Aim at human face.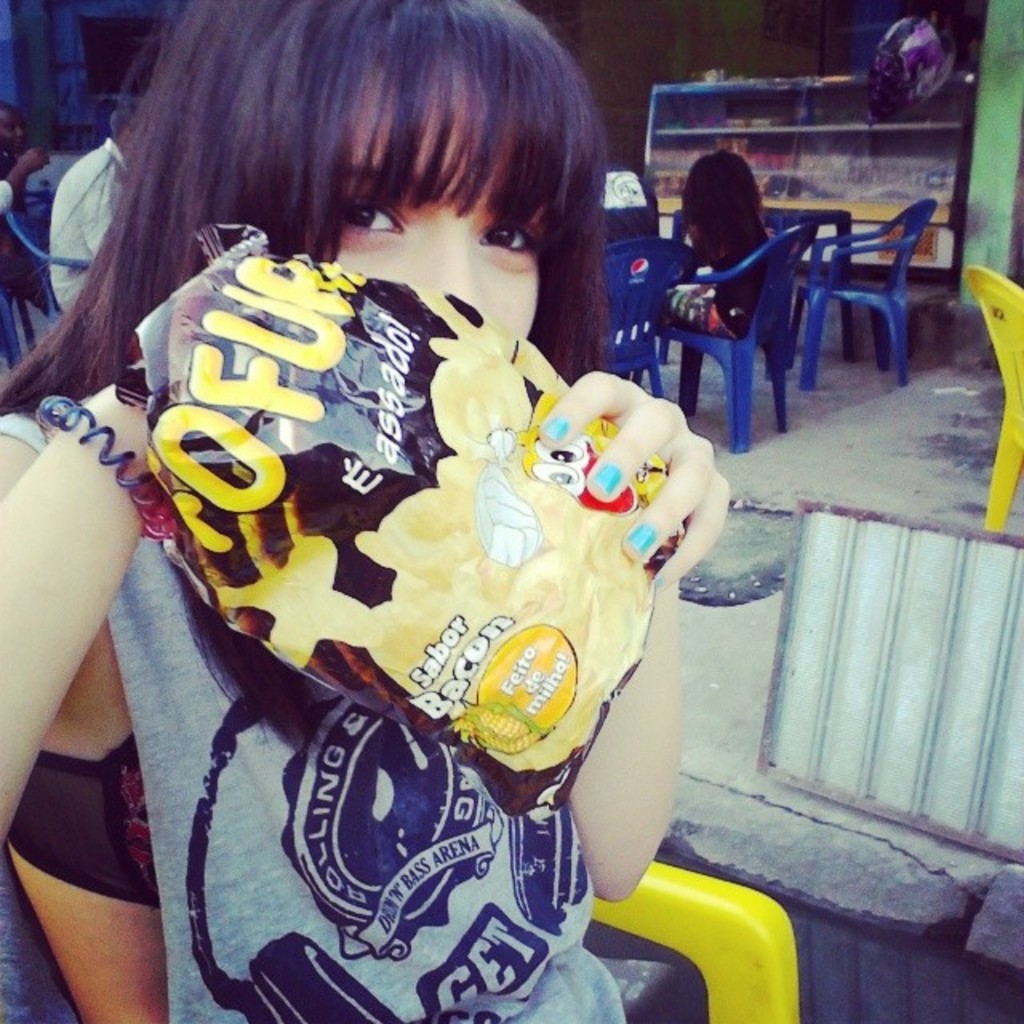
Aimed at rect(294, 138, 605, 352).
